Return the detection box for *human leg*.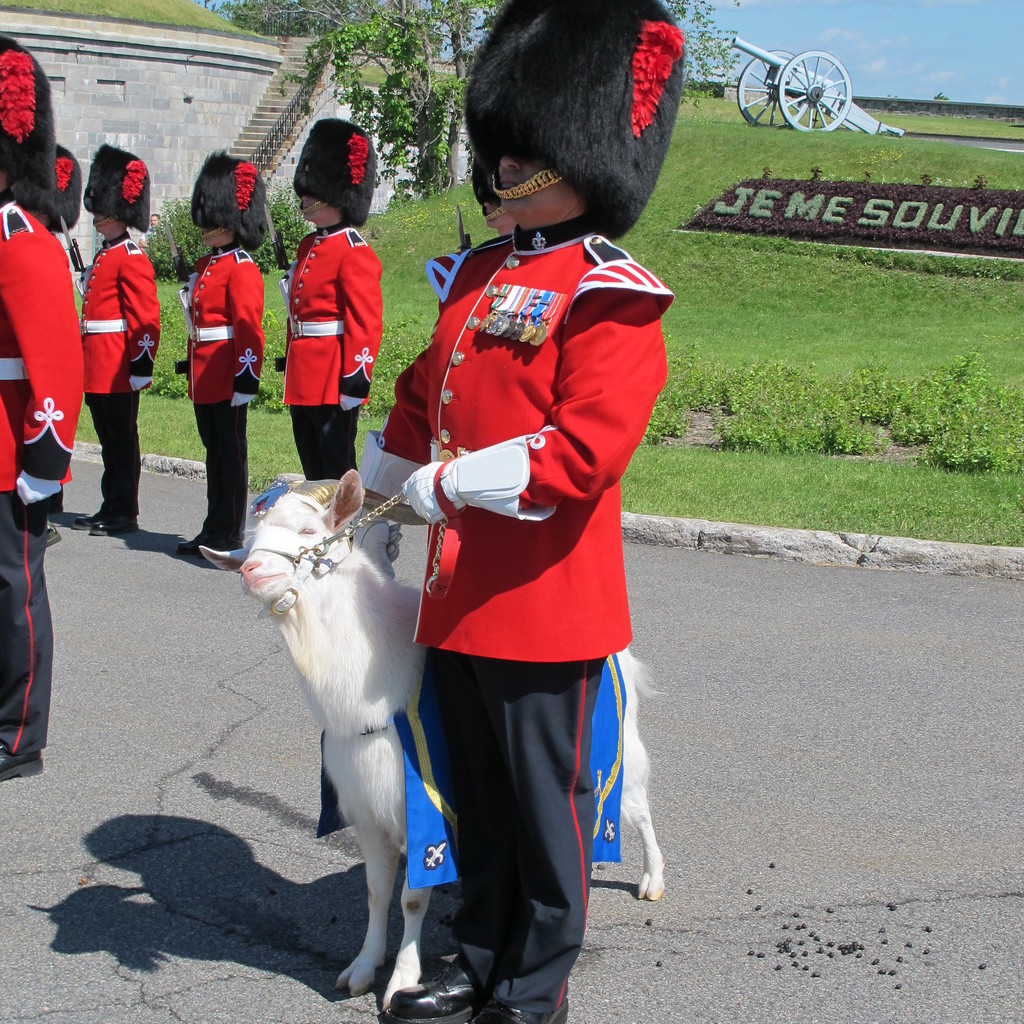
[left=93, top=356, right=139, bottom=538].
